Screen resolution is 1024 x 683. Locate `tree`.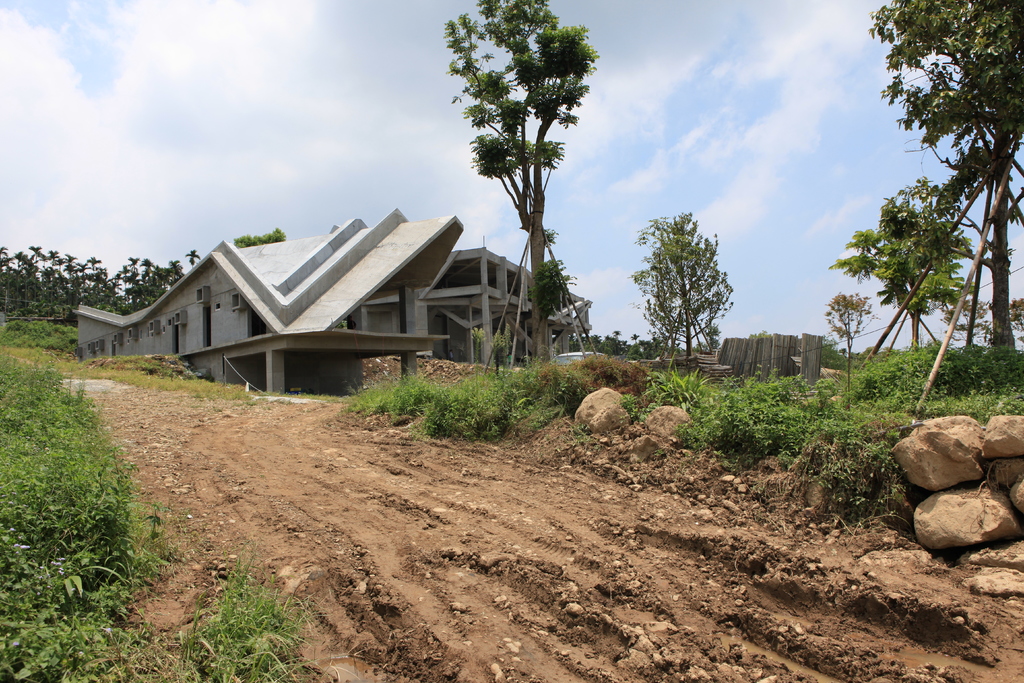
box(828, 184, 973, 354).
